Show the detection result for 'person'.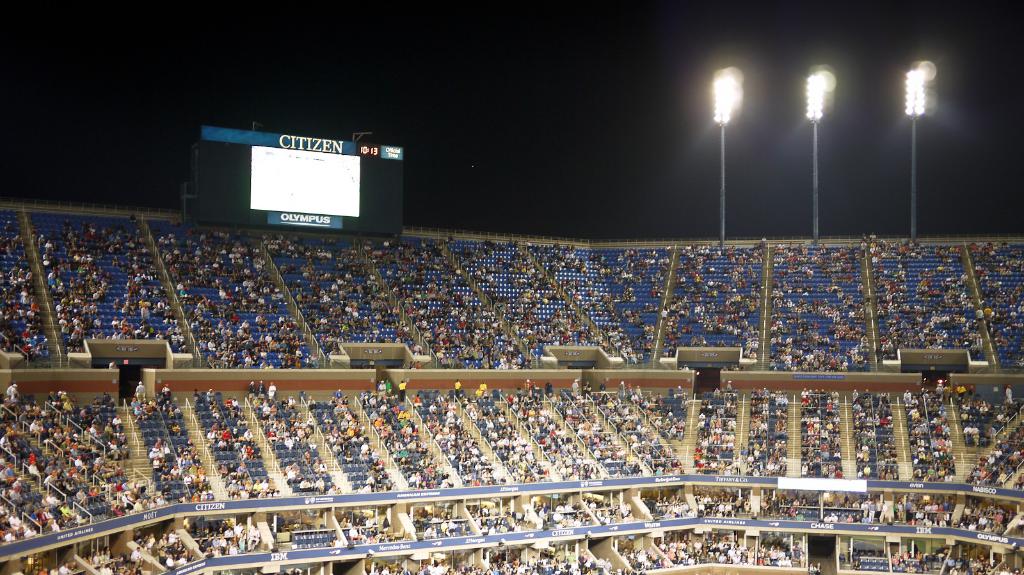
rect(223, 424, 235, 438).
